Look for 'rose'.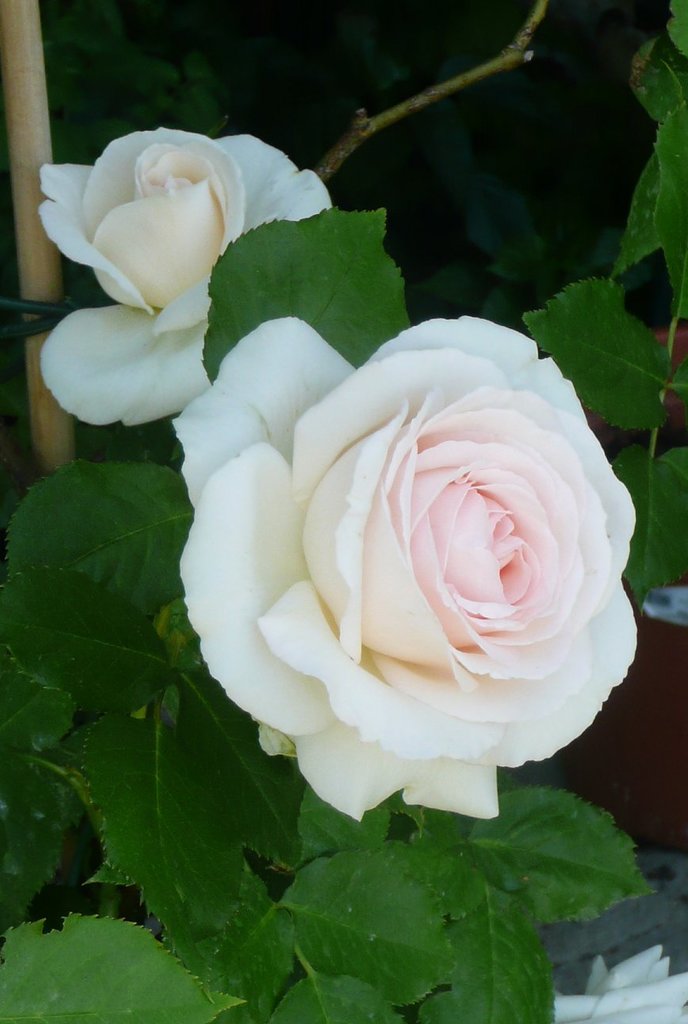
Found: box(174, 305, 641, 827).
